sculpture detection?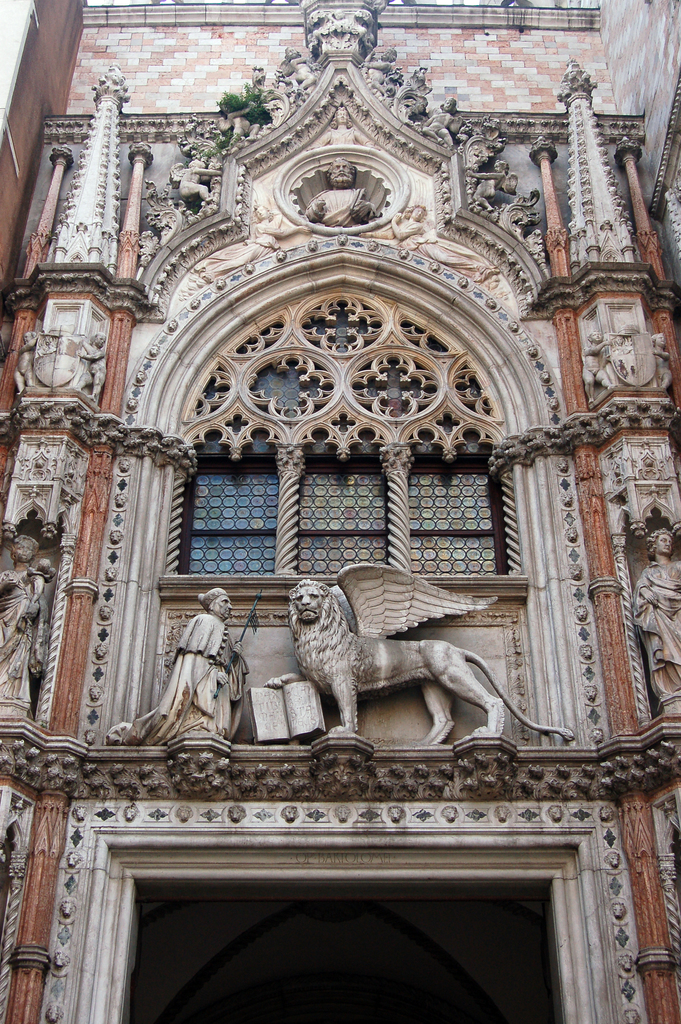
<region>630, 529, 680, 717</region>
